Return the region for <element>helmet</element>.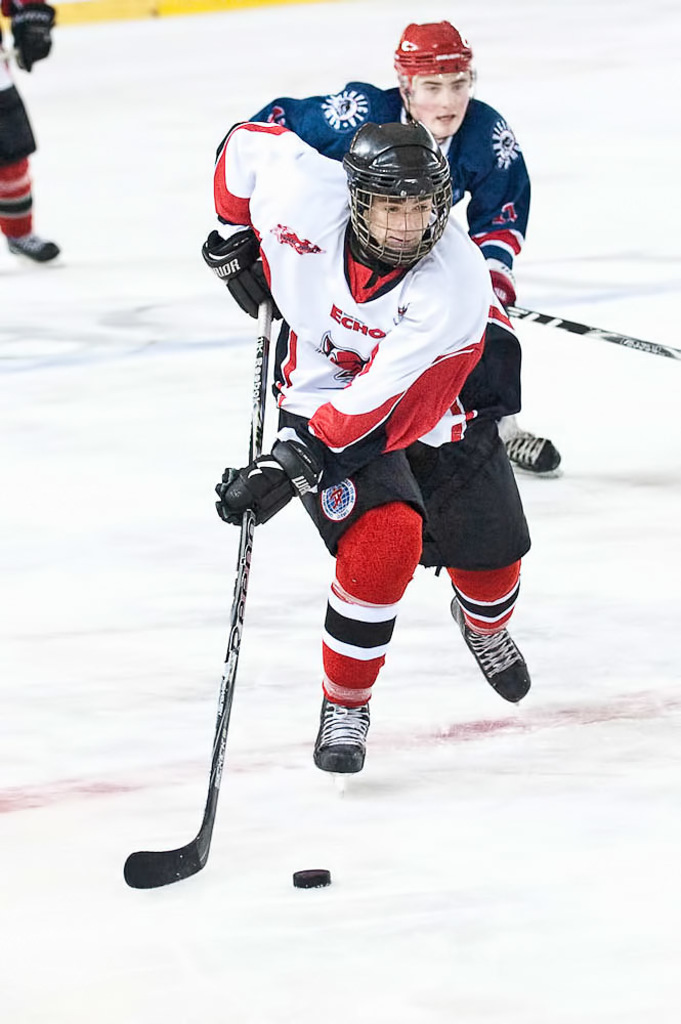
{"left": 339, "top": 110, "right": 467, "bottom": 270}.
